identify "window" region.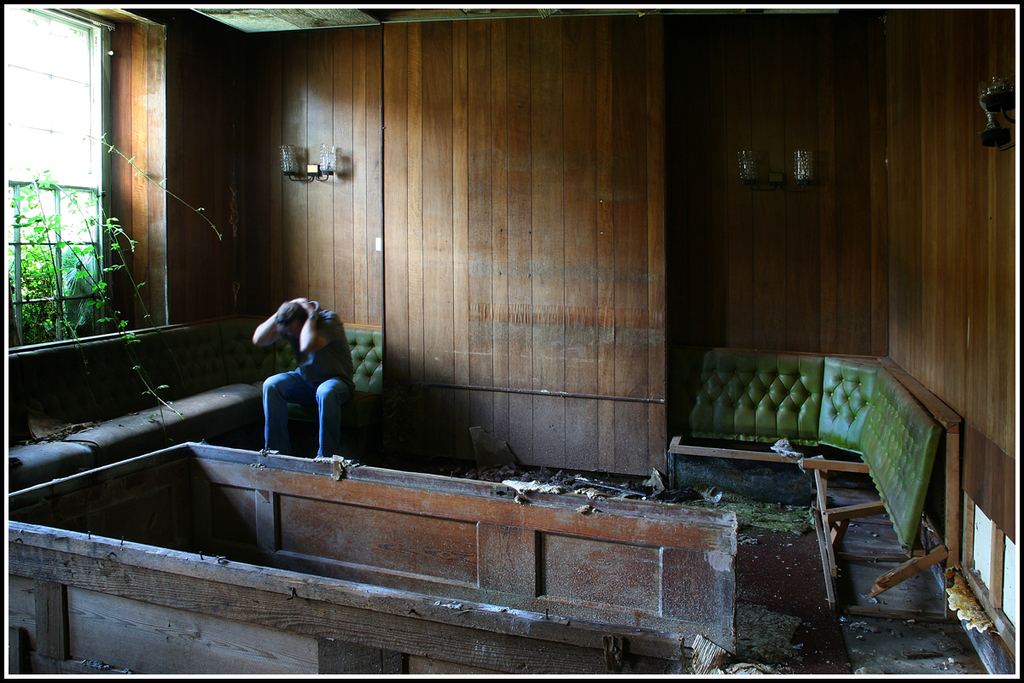
Region: <bbox>0, 0, 119, 346</bbox>.
